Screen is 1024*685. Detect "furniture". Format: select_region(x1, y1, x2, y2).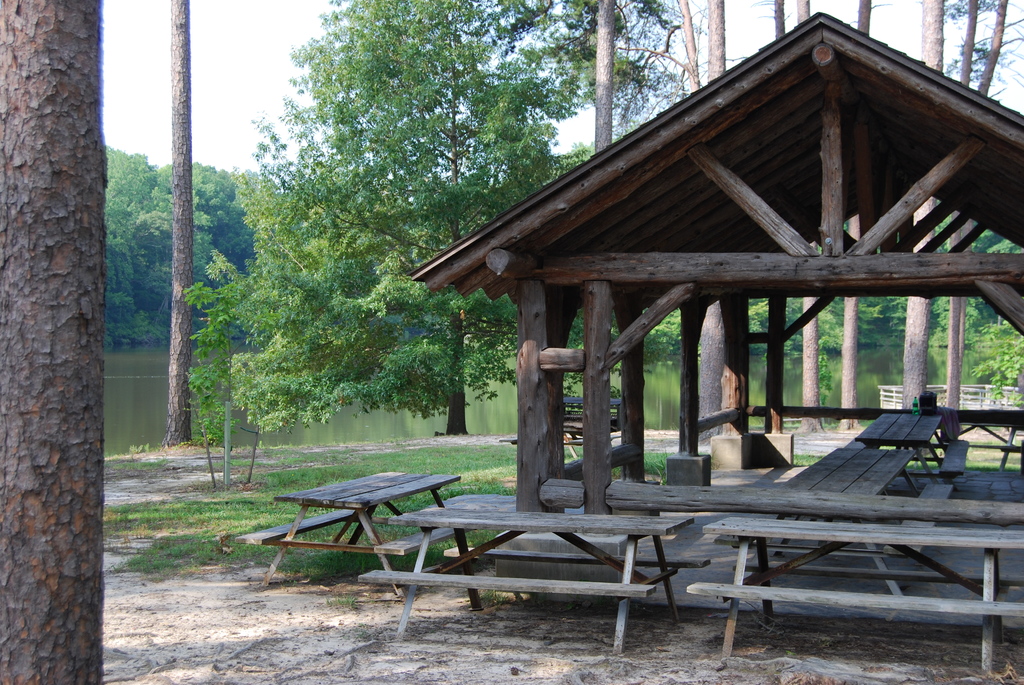
select_region(358, 508, 711, 663).
